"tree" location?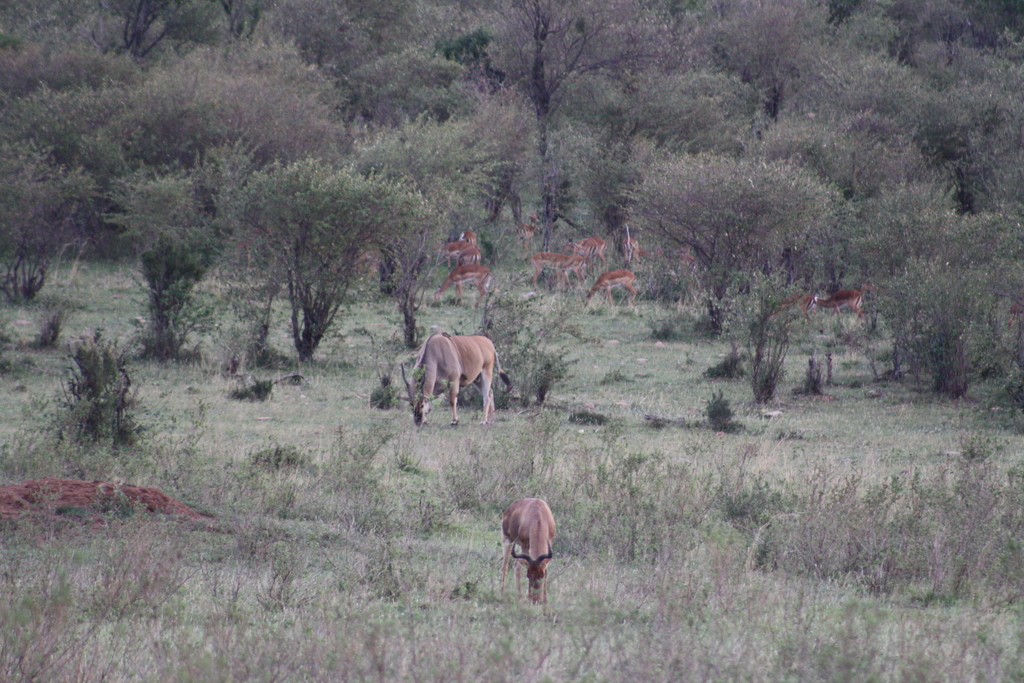
bbox=(108, 160, 218, 361)
